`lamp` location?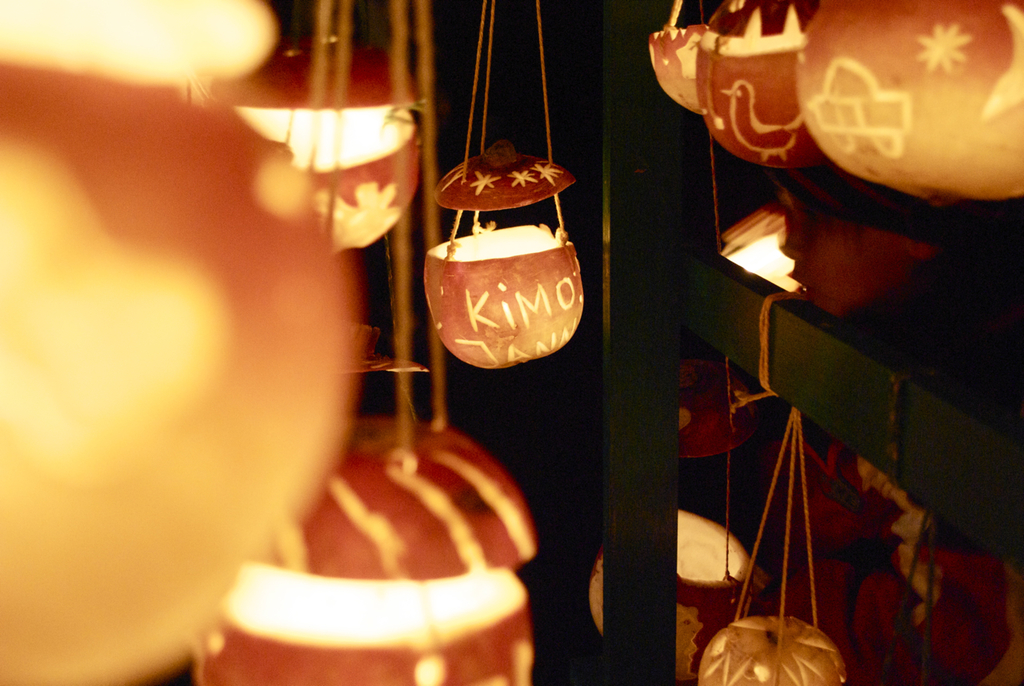
<bbox>853, 508, 1011, 685</bbox>
